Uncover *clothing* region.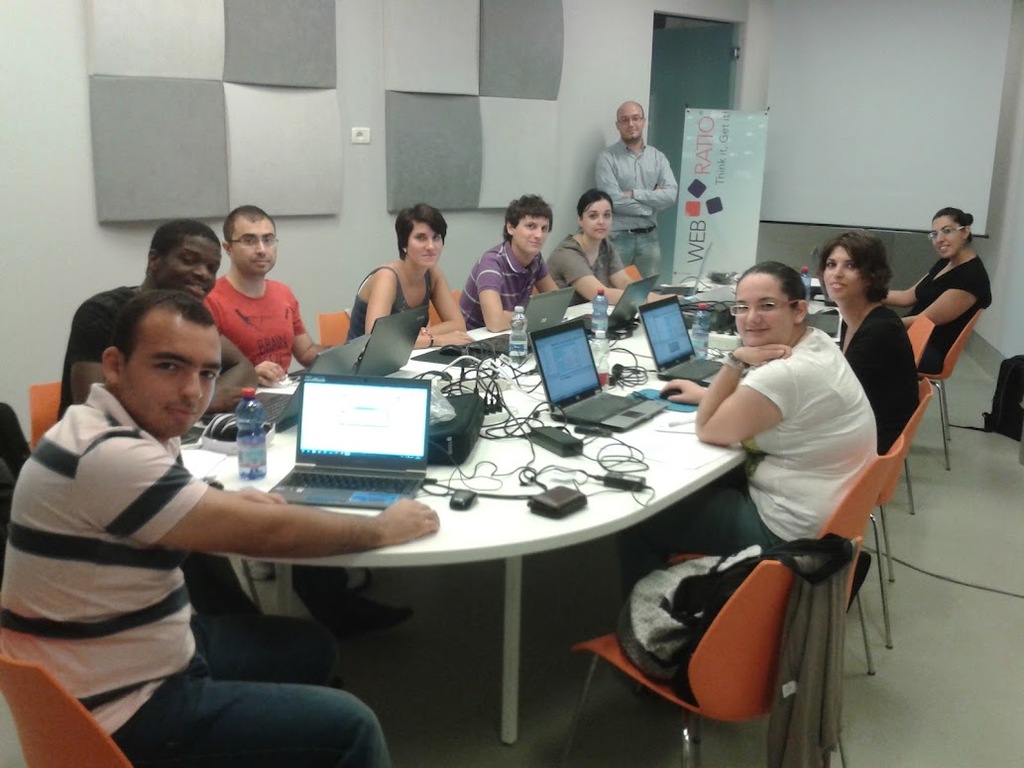
Uncovered: (x1=336, y1=263, x2=432, y2=348).
